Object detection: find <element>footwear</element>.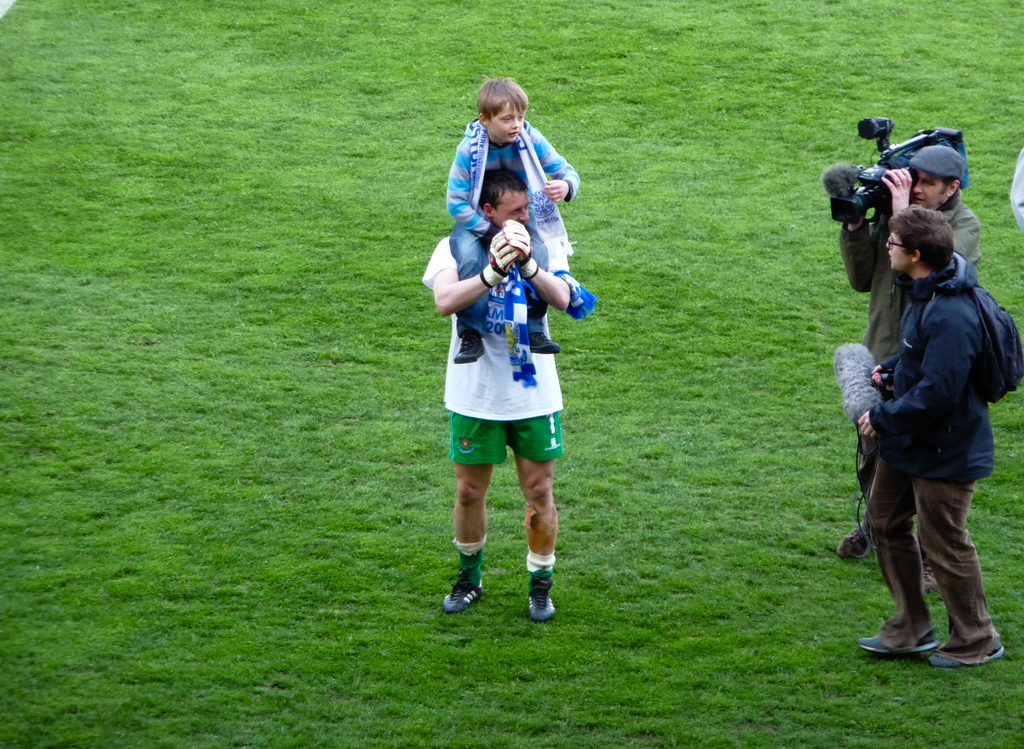
Rect(528, 570, 557, 621).
